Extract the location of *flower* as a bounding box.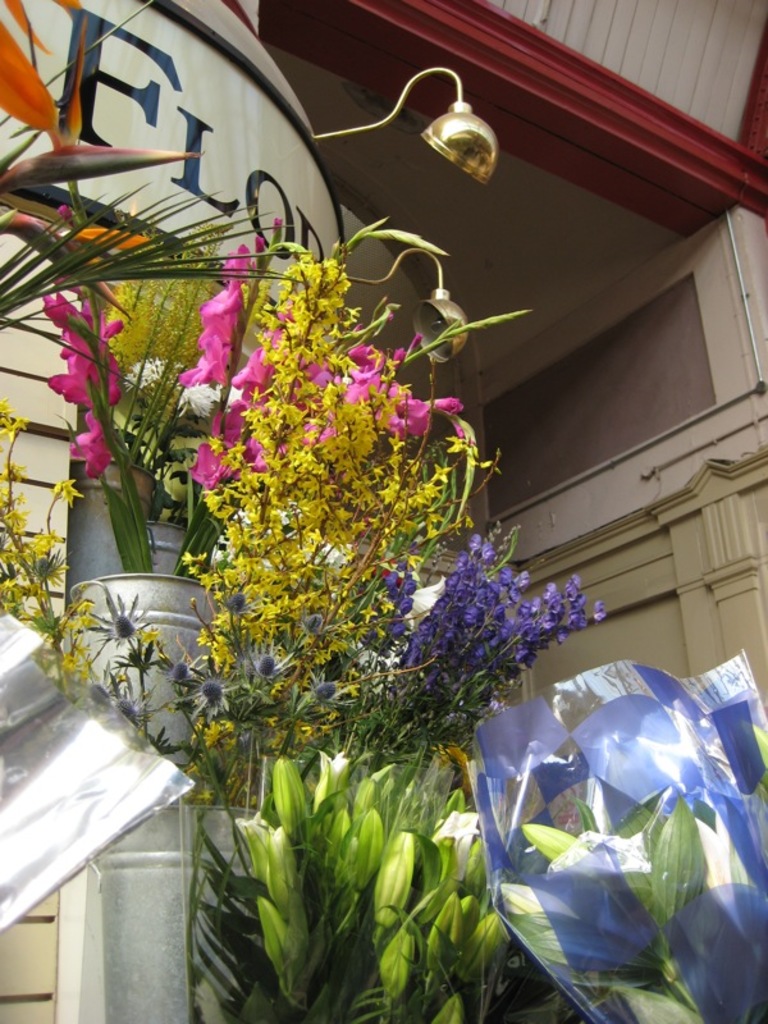
box(63, 404, 114, 480).
